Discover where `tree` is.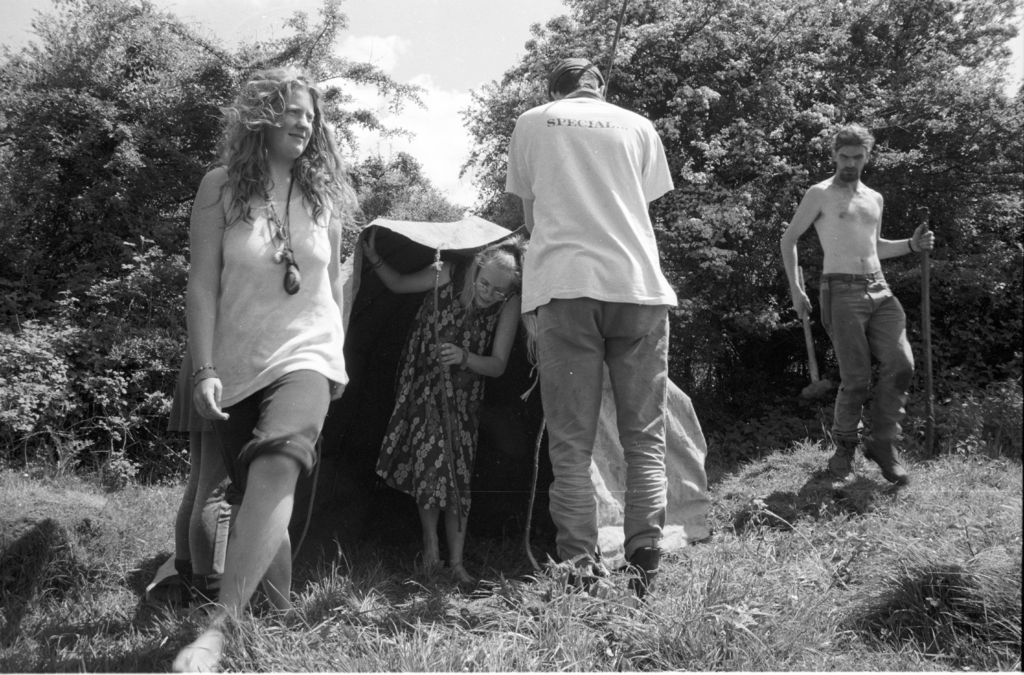
Discovered at region(0, 0, 430, 482).
